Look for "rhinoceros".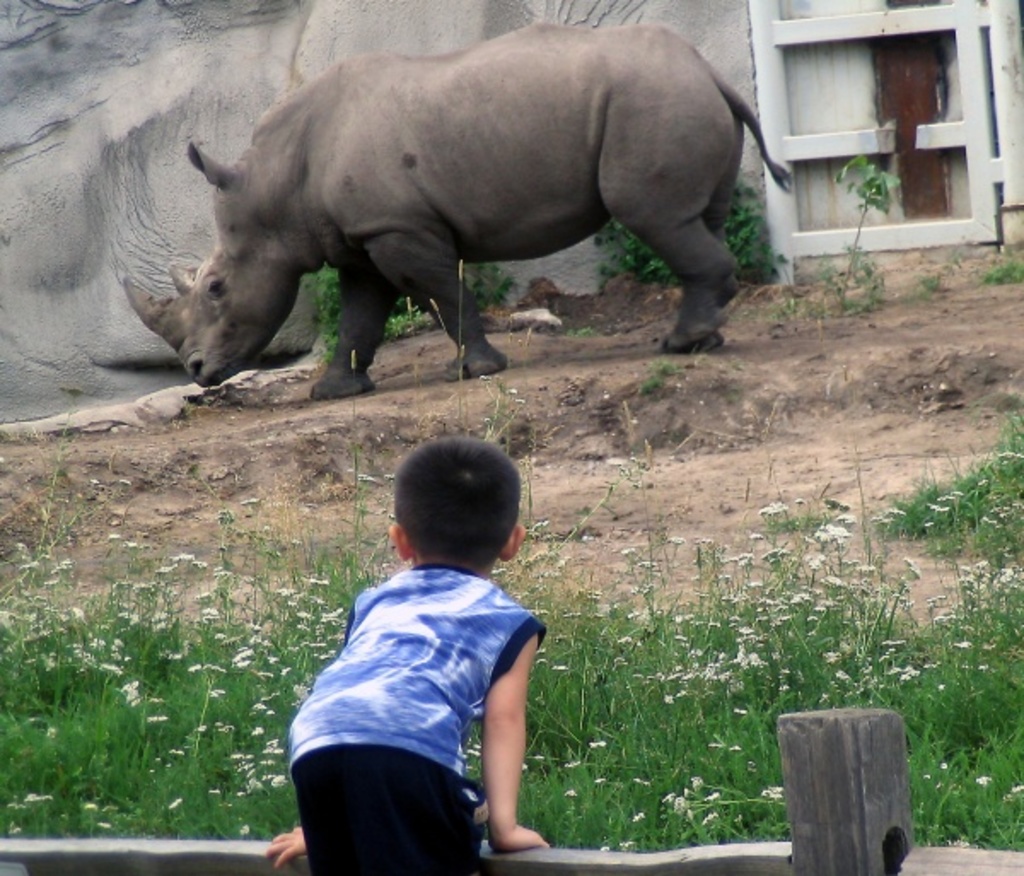
Found: detection(125, 19, 792, 403).
